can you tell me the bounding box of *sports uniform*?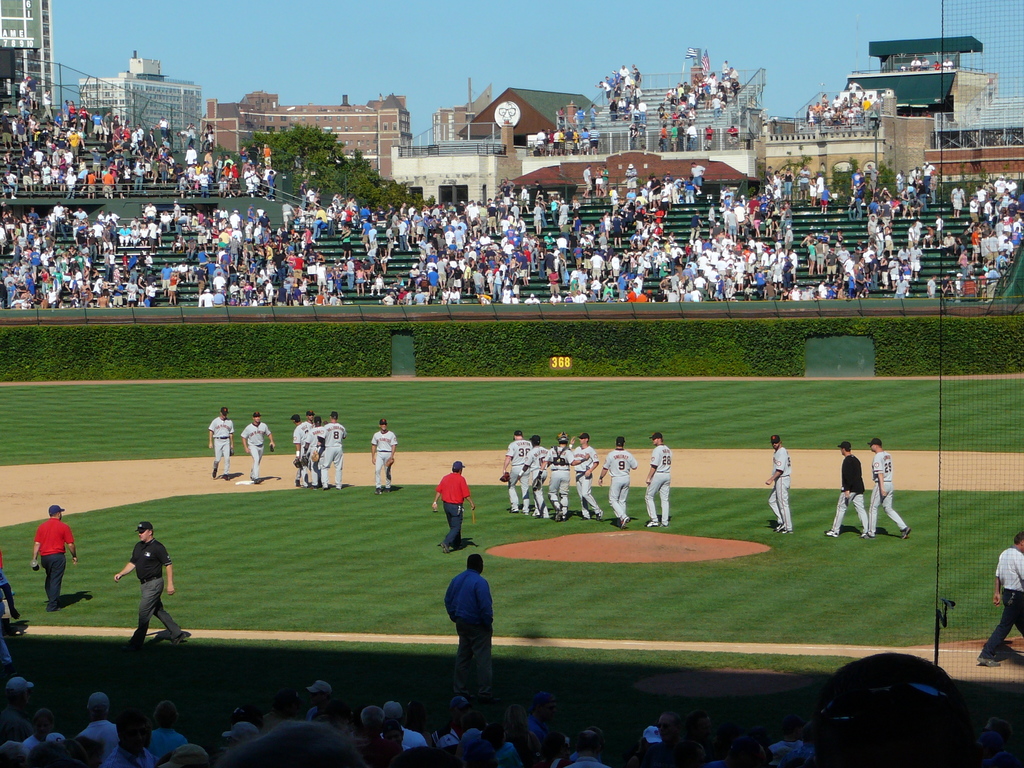
312:424:341:472.
